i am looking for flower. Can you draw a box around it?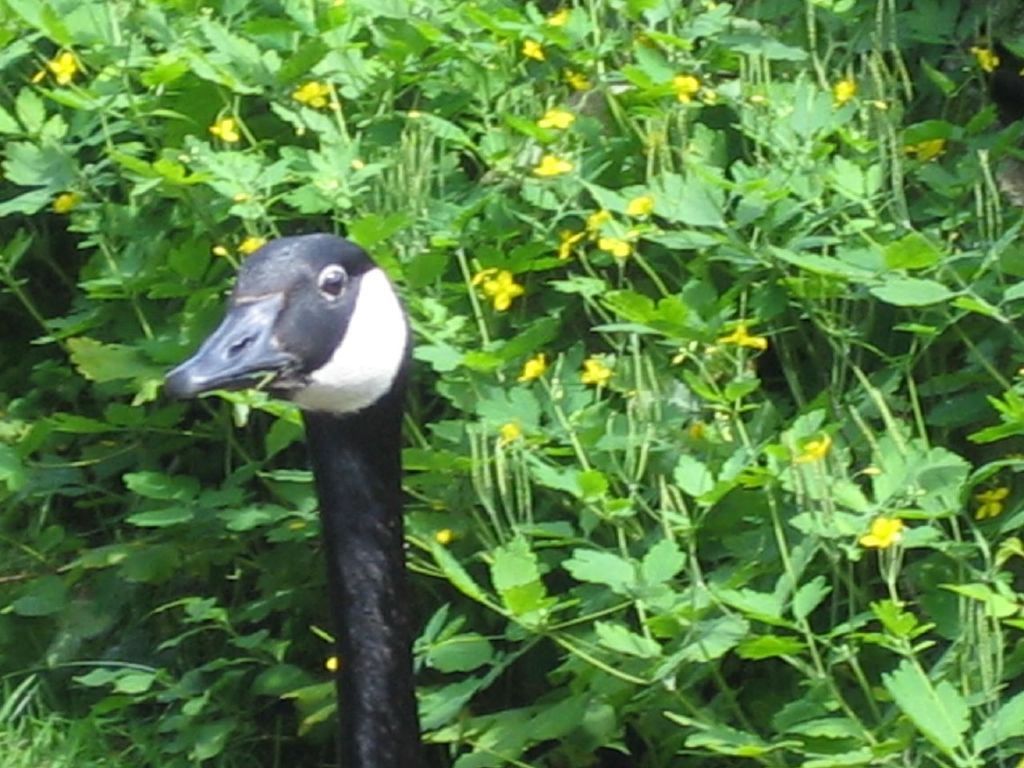
Sure, the bounding box is box(210, 114, 242, 144).
